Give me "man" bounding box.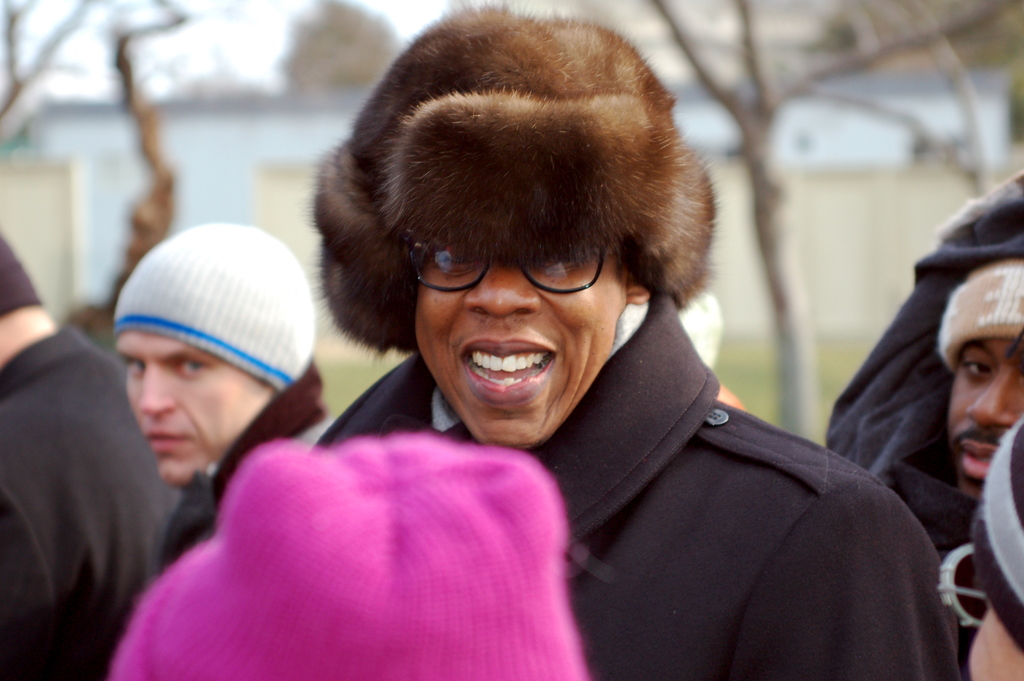
rect(829, 176, 1023, 680).
